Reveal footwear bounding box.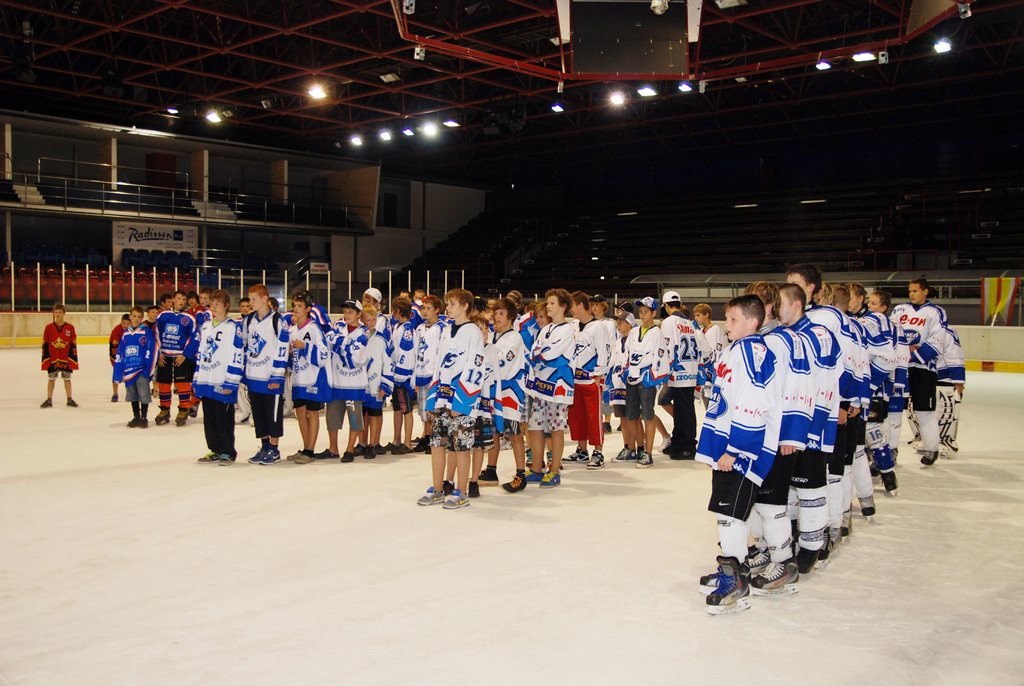
Revealed: left=125, top=418, right=148, bottom=429.
